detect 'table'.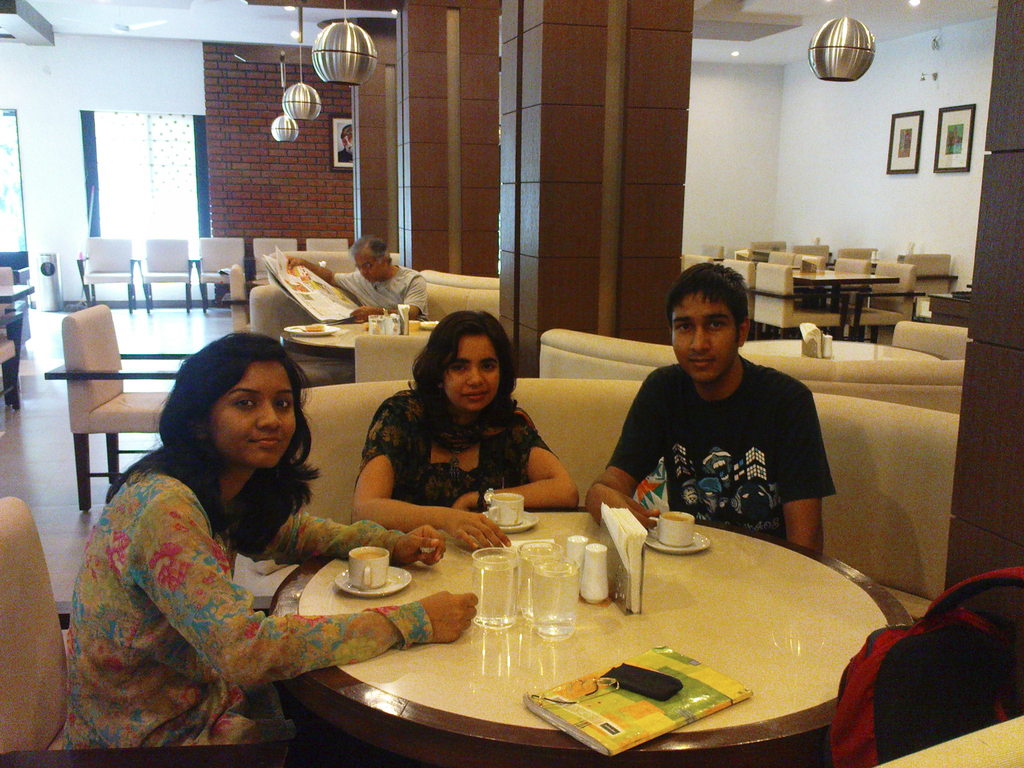
Detected at <bbox>243, 499, 914, 767</bbox>.
